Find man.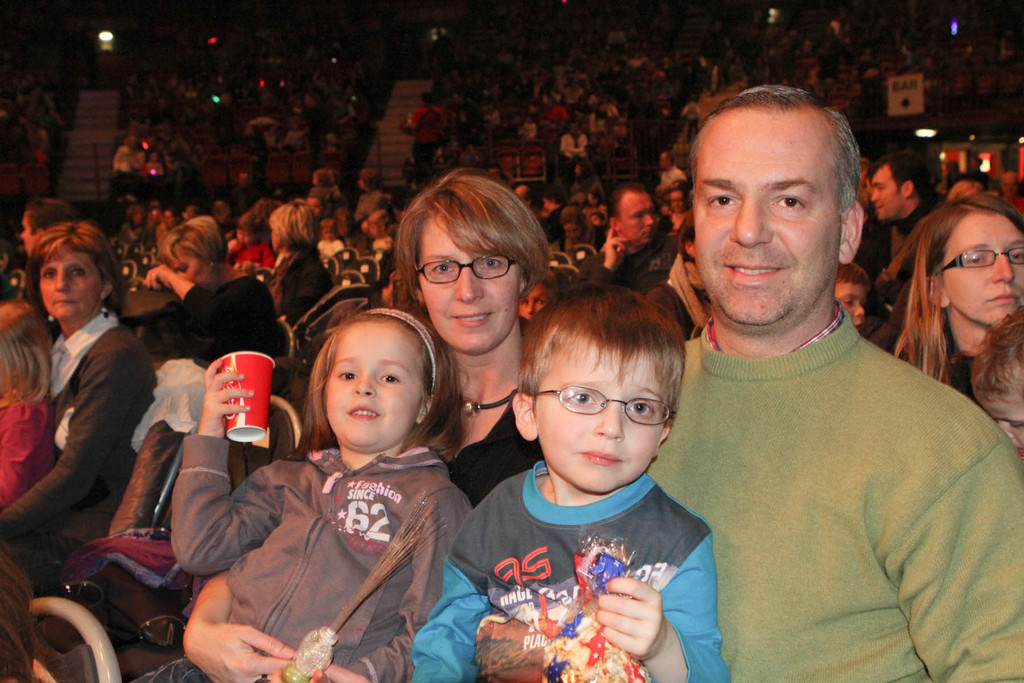
863 152 959 240.
